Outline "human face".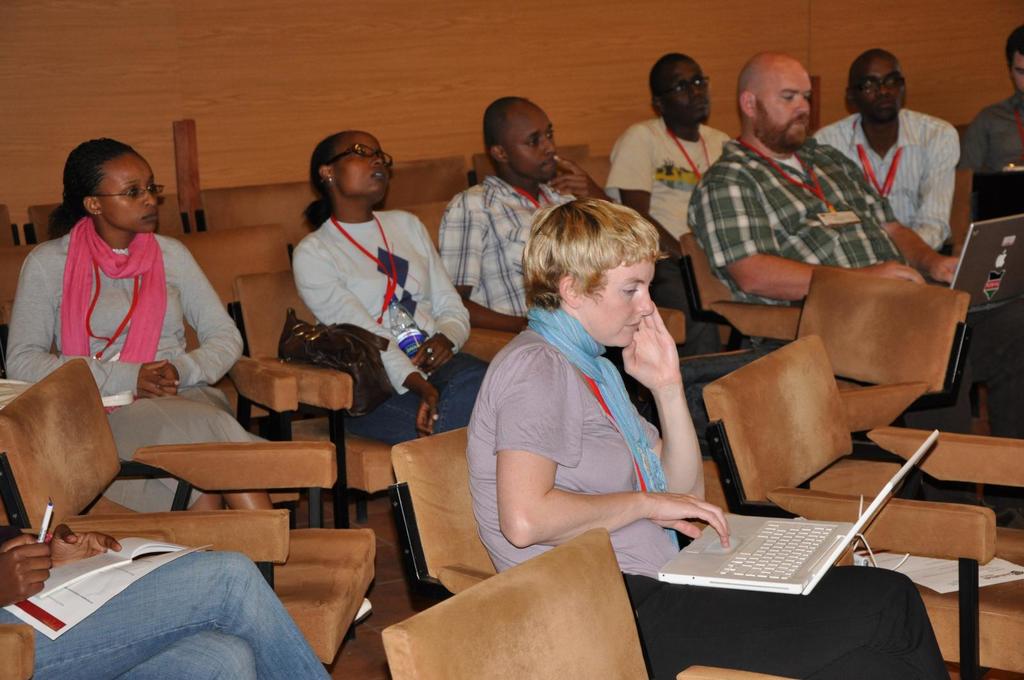
Outline: locate(856, 54, 906, 121).
